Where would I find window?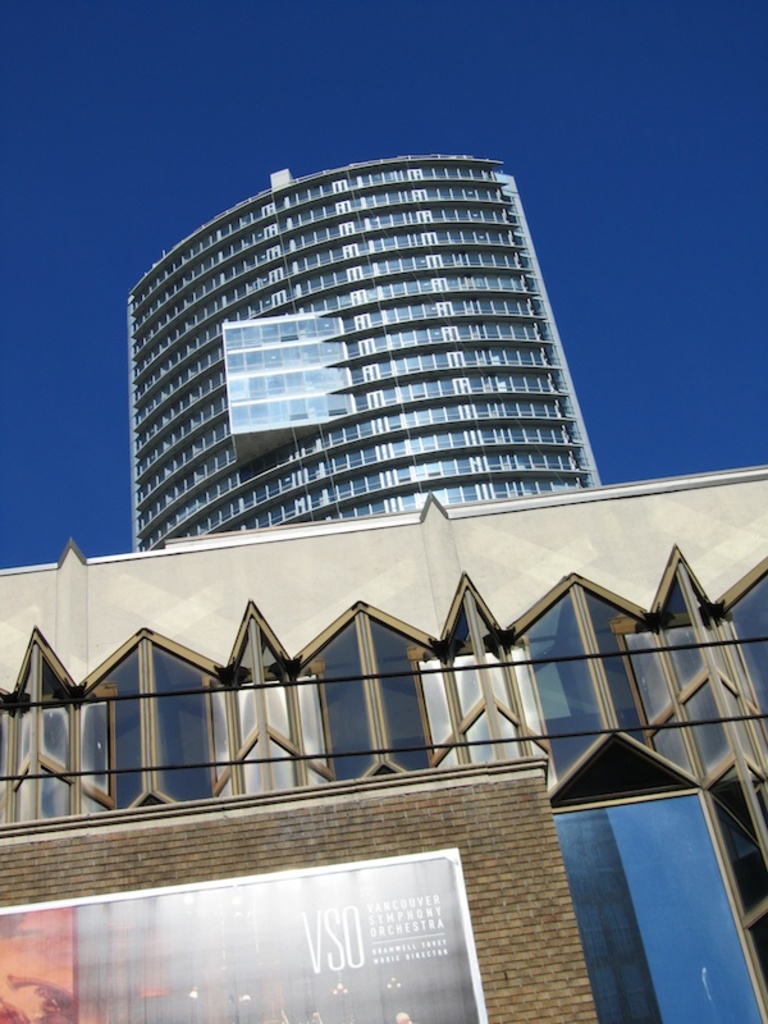
At [298, 630, 448, 791].
